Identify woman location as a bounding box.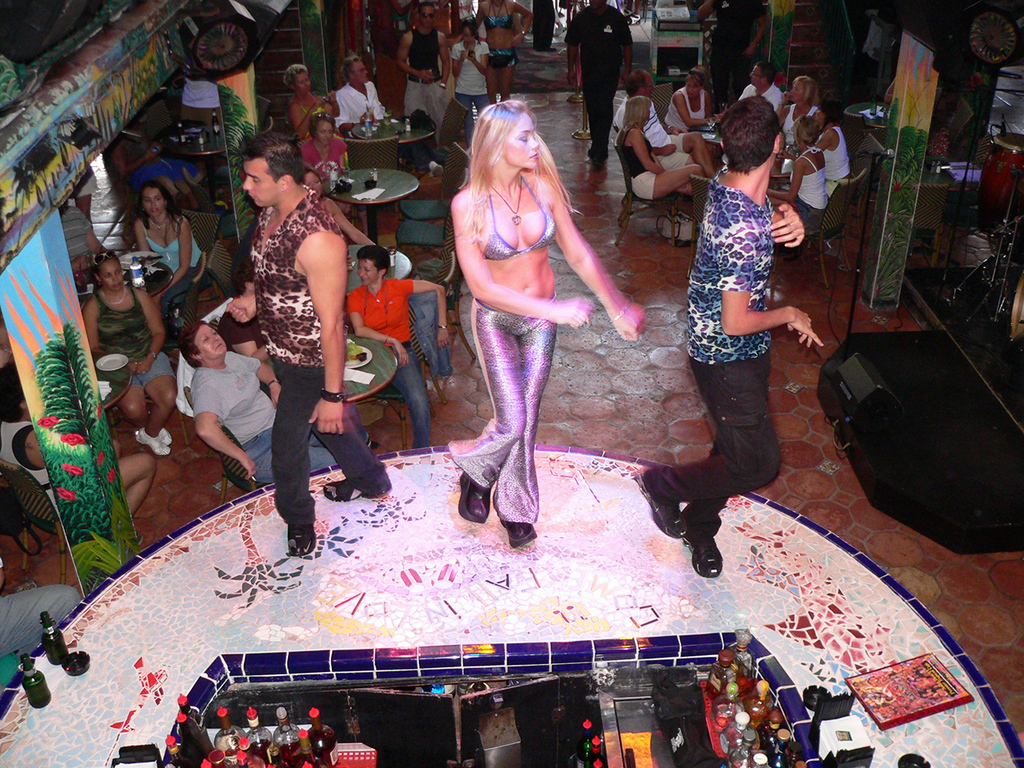
[left=178, top=314, right=339, bottom=486].
